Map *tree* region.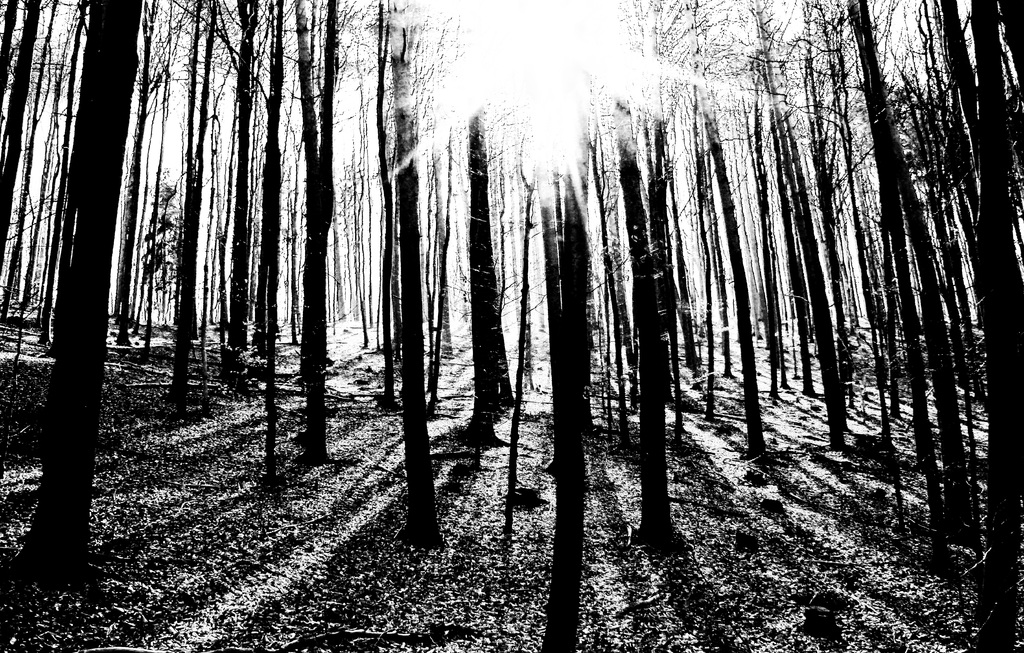
Mapped to BBox(25, 0, 144, 578).
